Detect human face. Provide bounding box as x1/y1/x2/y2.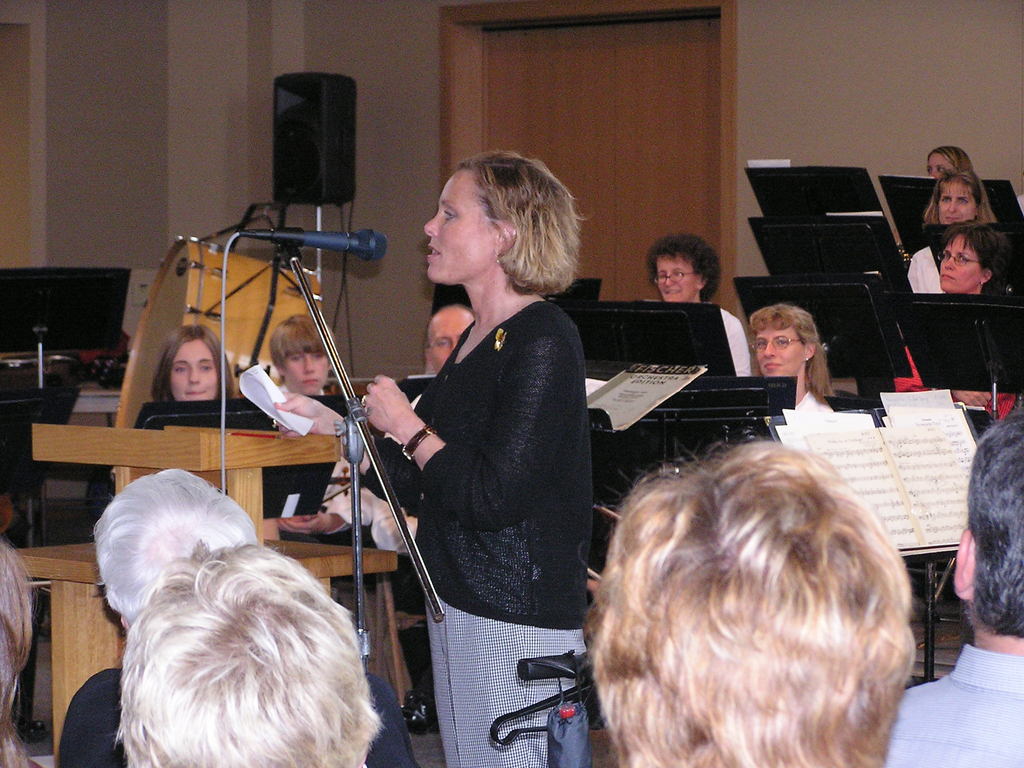
927/148/948/177.
